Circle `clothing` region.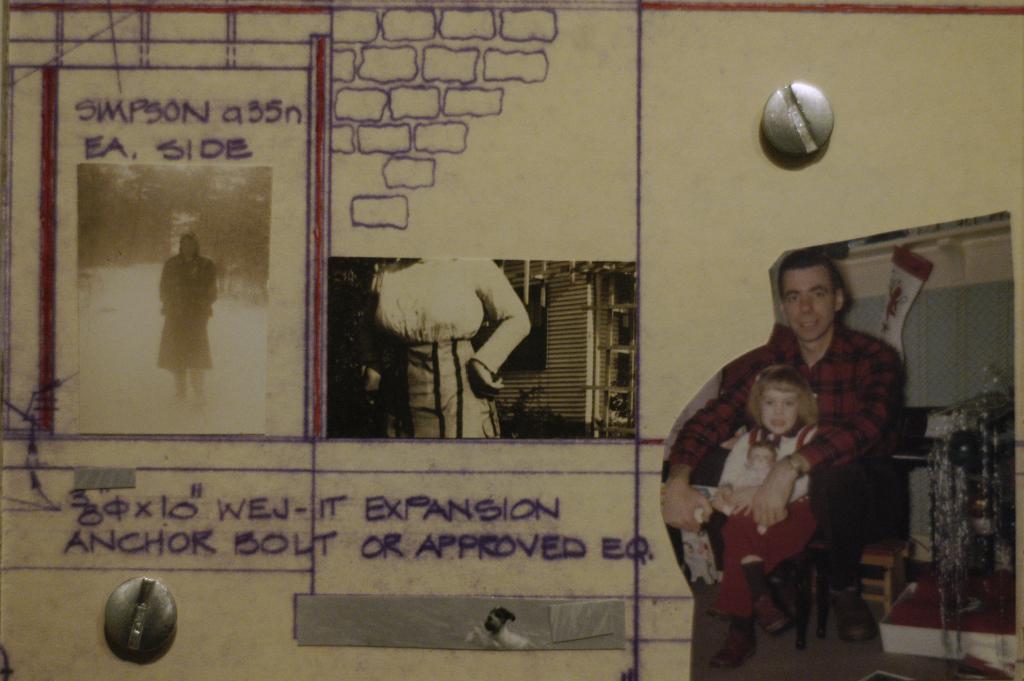
Region: <box>151,255,225,377</box>.
